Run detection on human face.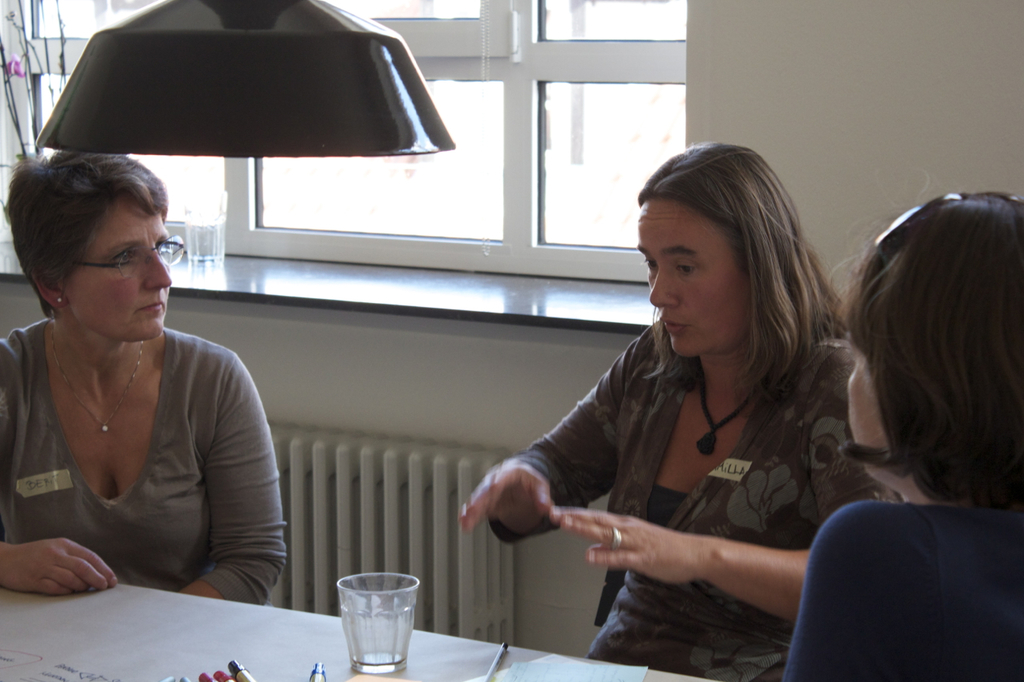
Result: crop(66, 198, 186, 341).
